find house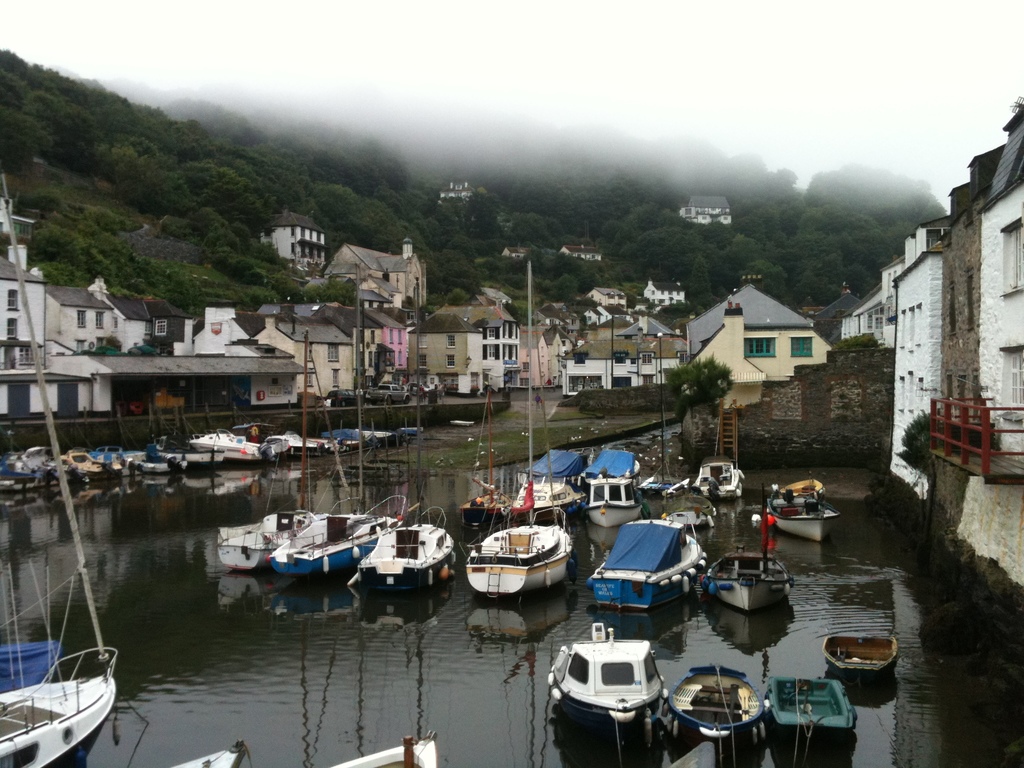
(0,257,57,365)
